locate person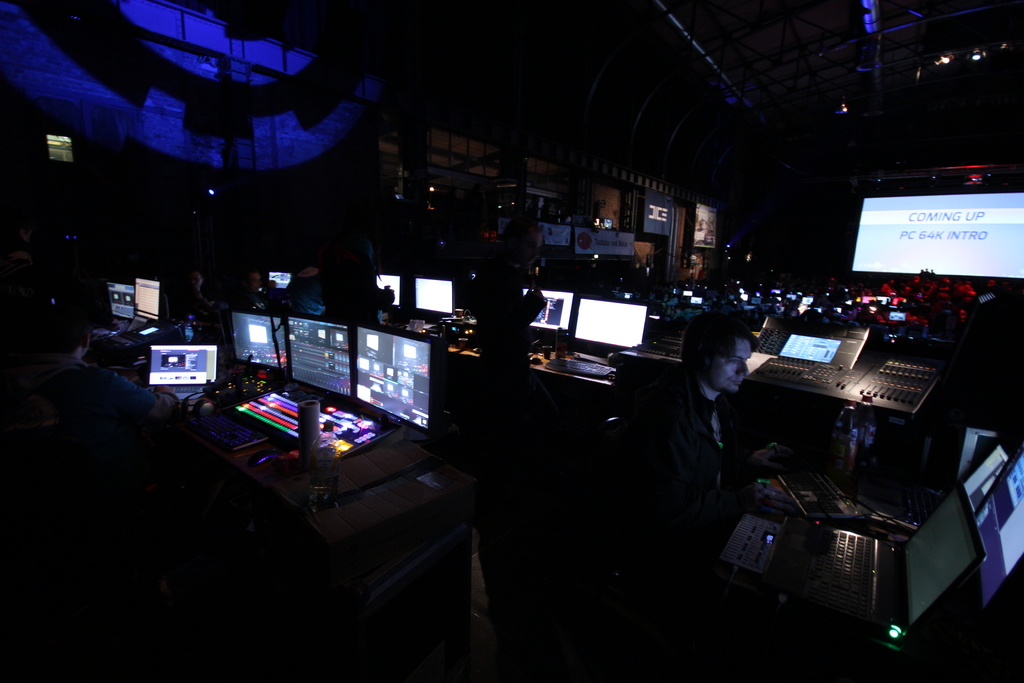
pyautogui.locateOnScreen(638, 309, 801, 528)
